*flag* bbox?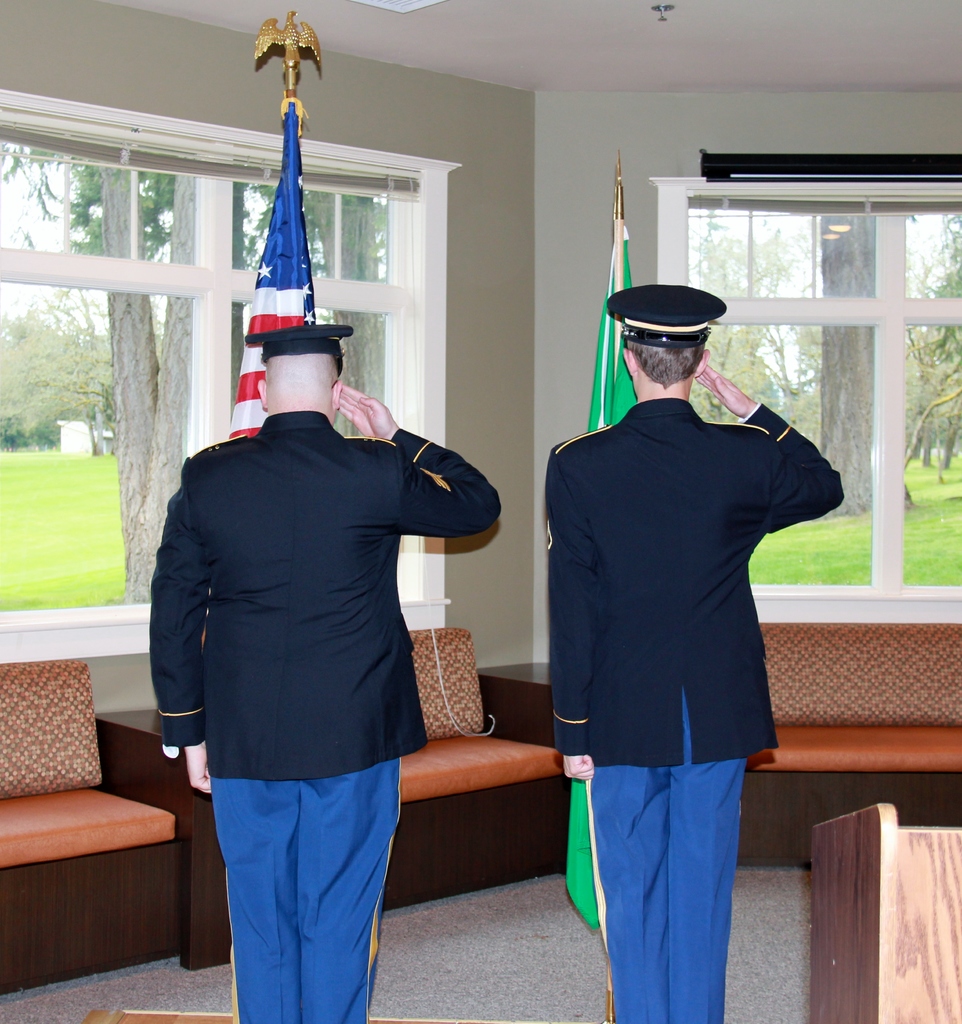
l=173, t=92, r=332, b=748
